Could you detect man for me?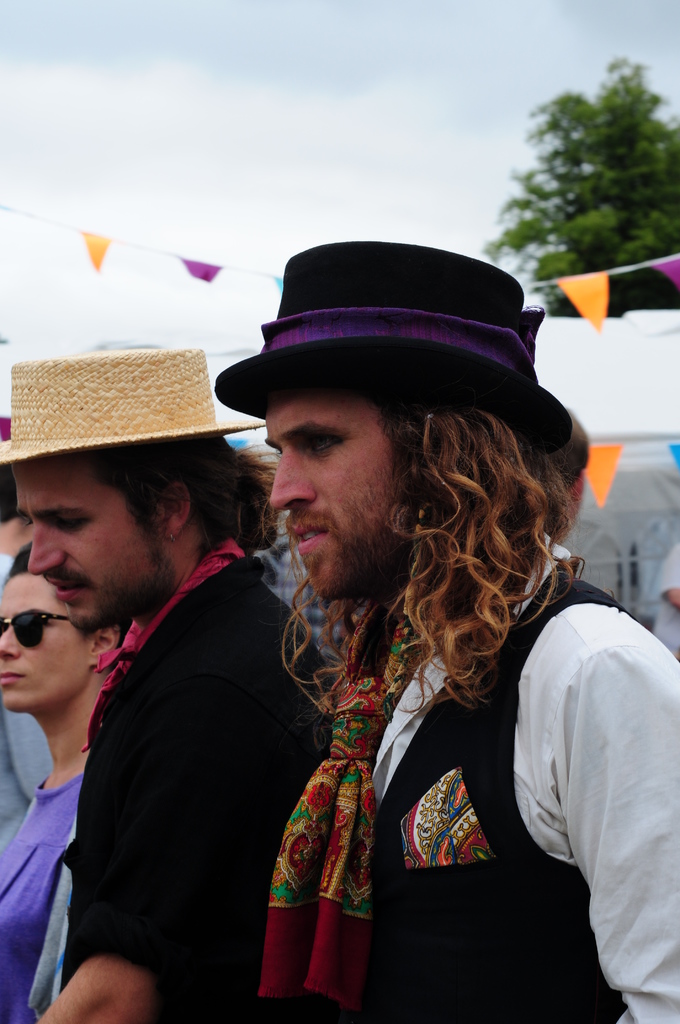
Detection result: x1=266, y1=237, x2=679, y2=1023.
